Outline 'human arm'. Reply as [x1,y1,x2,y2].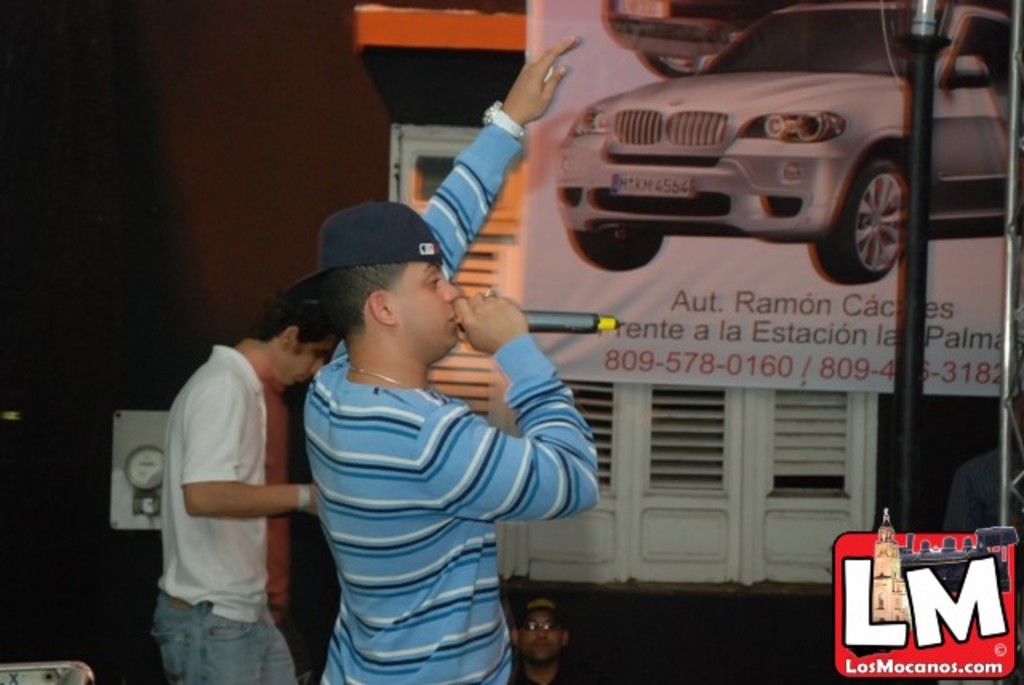
[477,29,595,182].
